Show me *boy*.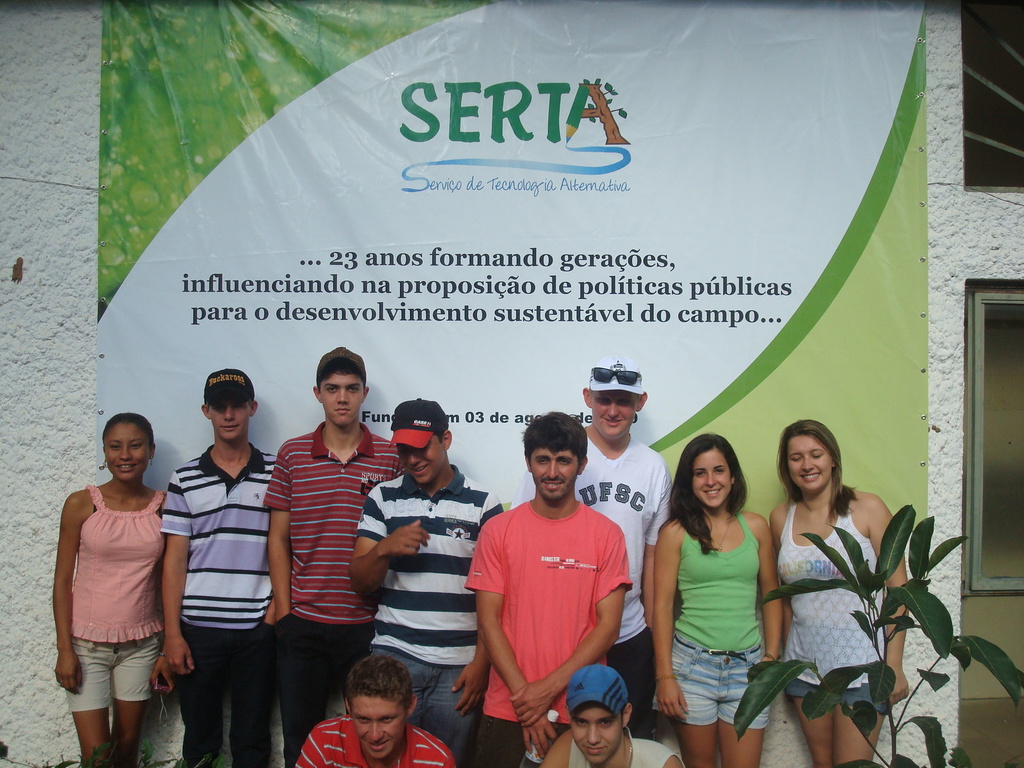
*boy* is here: <region>472, 410, 641, 767</region>.
